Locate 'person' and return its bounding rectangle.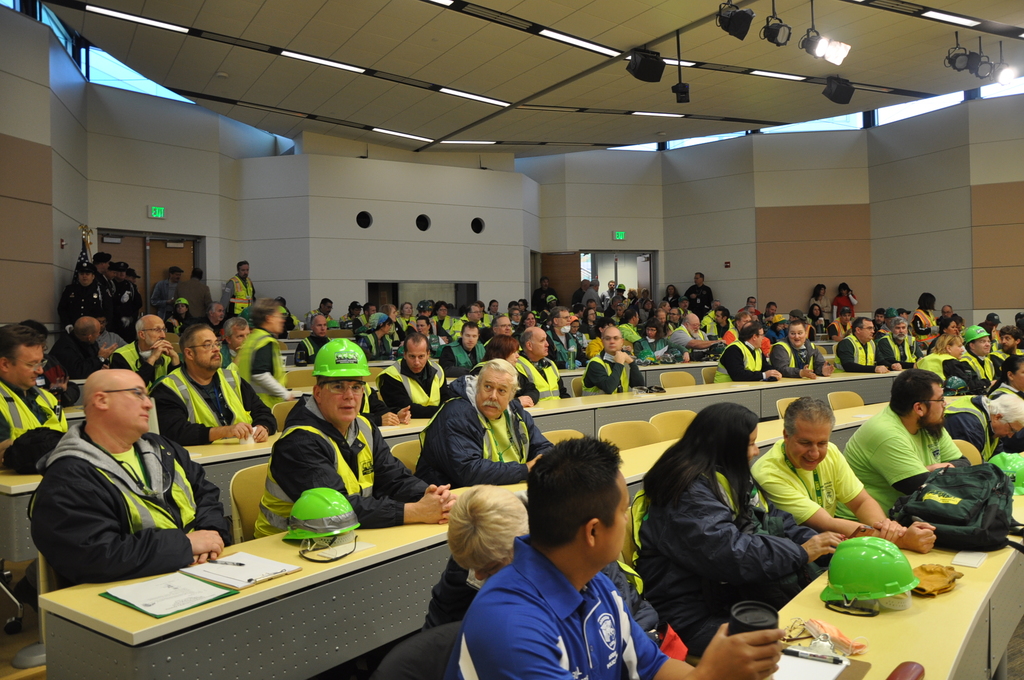
(x1=664, y1=302, x2=668, y2=314).
